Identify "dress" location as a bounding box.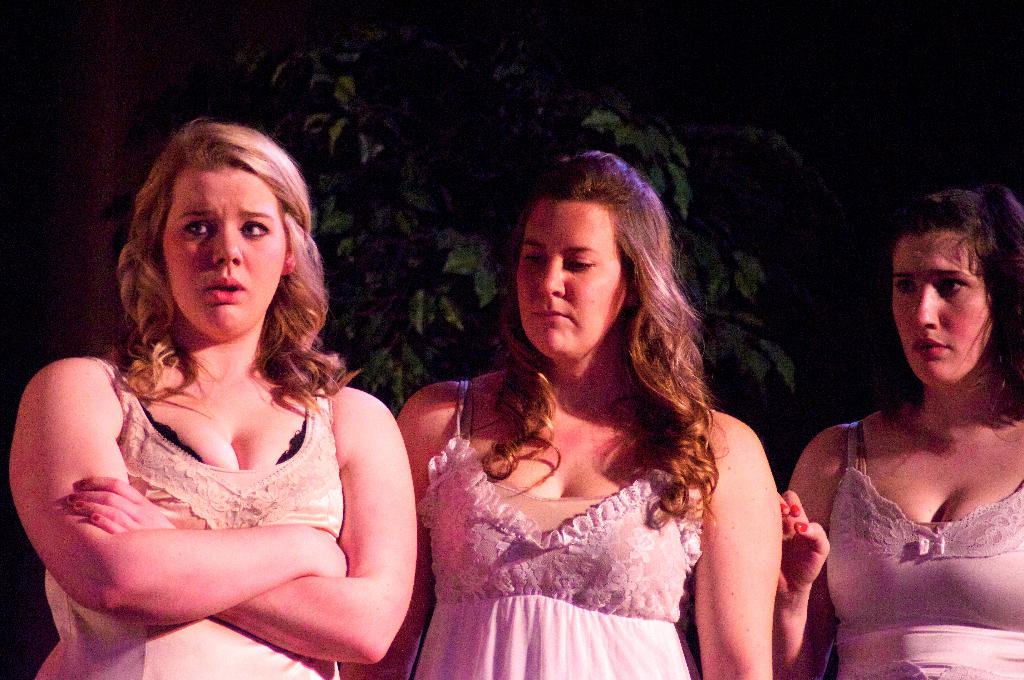
crop(42, 317, 396, 667).
